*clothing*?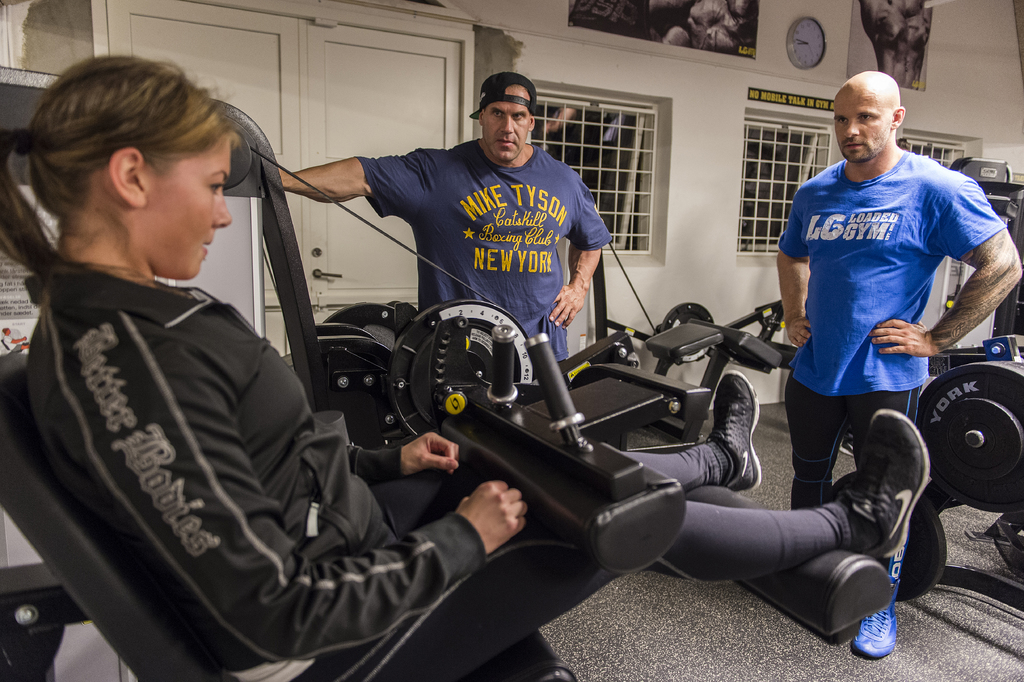
left=775, top=150, right=1007, bottom=573
